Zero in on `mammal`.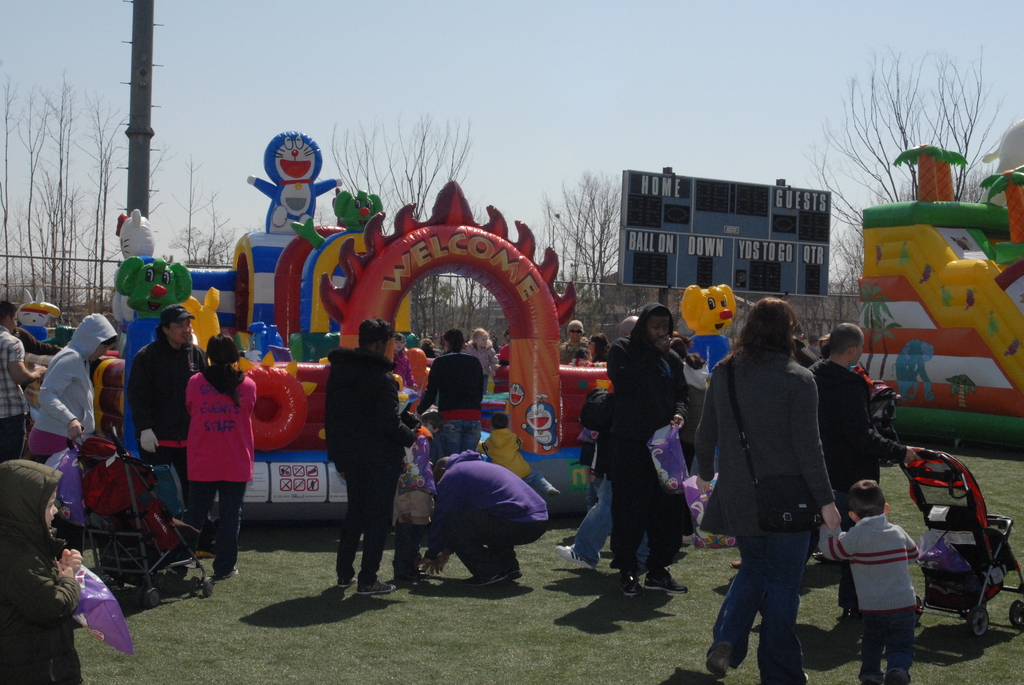
Zeroed in: <region>804, 324, 927, 618</region>.
